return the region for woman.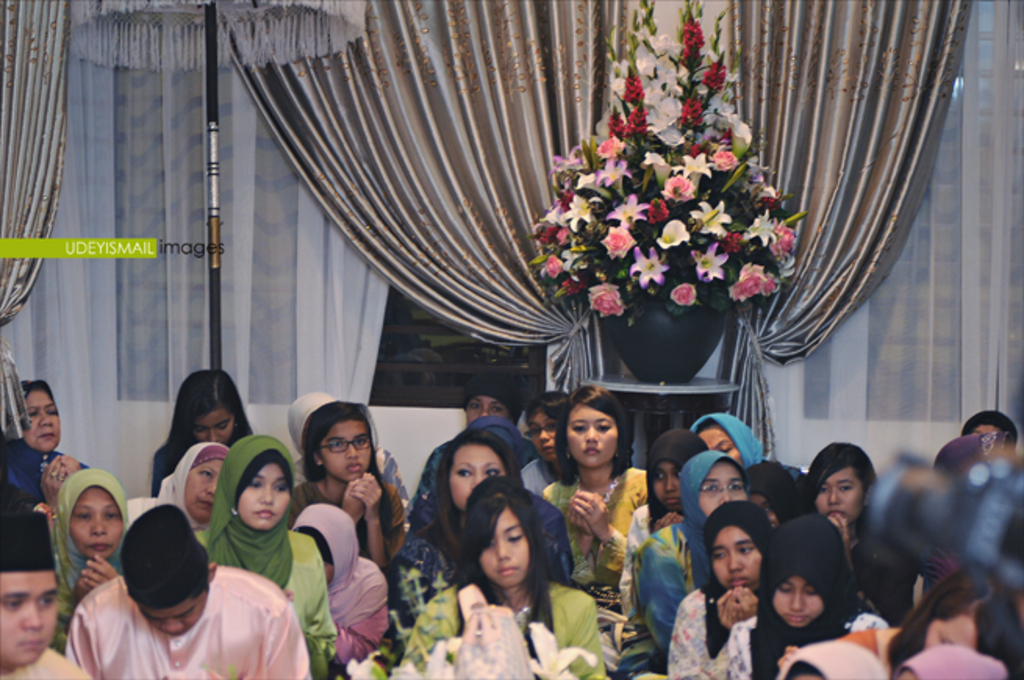
[150, 442, 233, 541].
